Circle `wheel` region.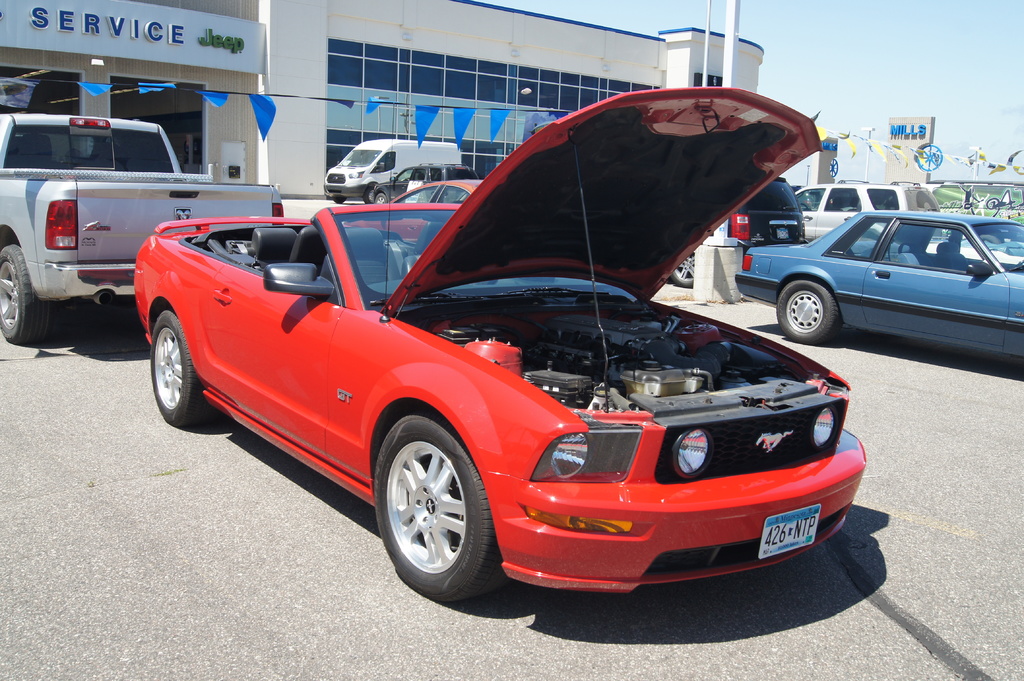
Region: [364, 188, 376, 205].
